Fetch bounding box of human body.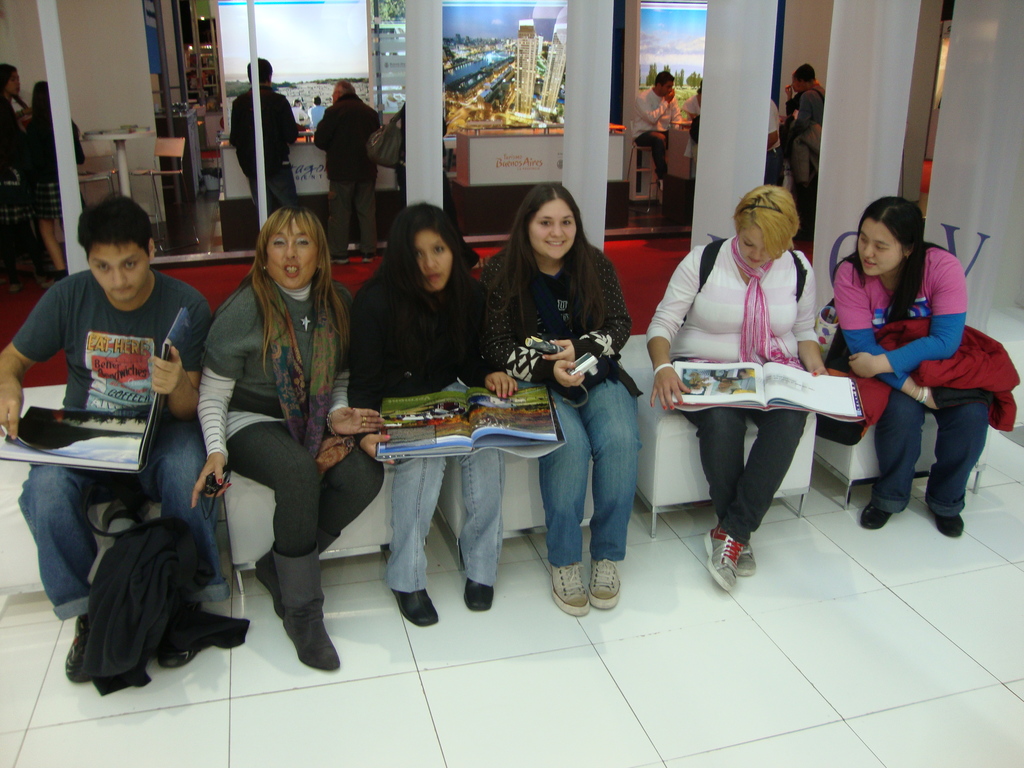
Bbox: (1,99,35,186).
